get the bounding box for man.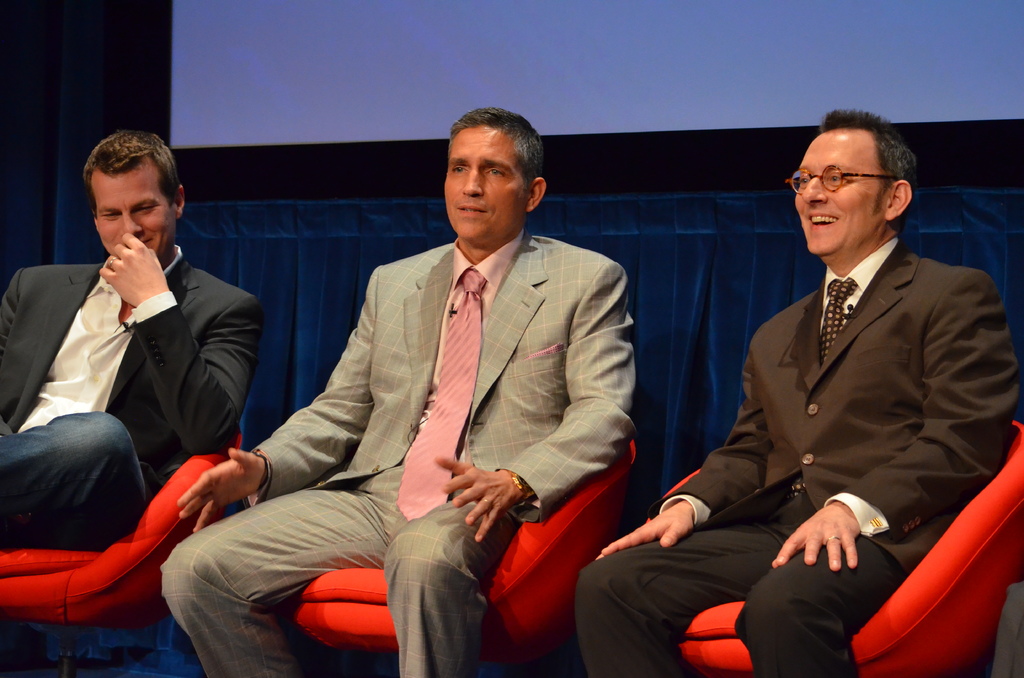
<box>161,102,630,677</box>.
